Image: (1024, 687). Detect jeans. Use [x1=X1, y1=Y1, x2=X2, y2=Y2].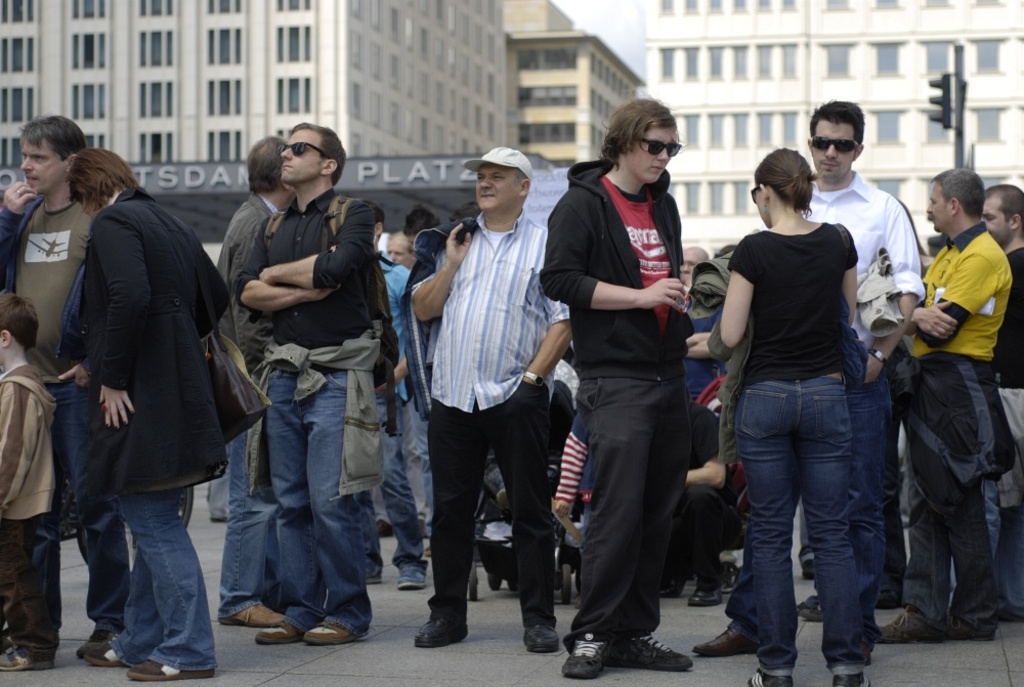
[x1=27, y1=380, x2=102, y2=631].
